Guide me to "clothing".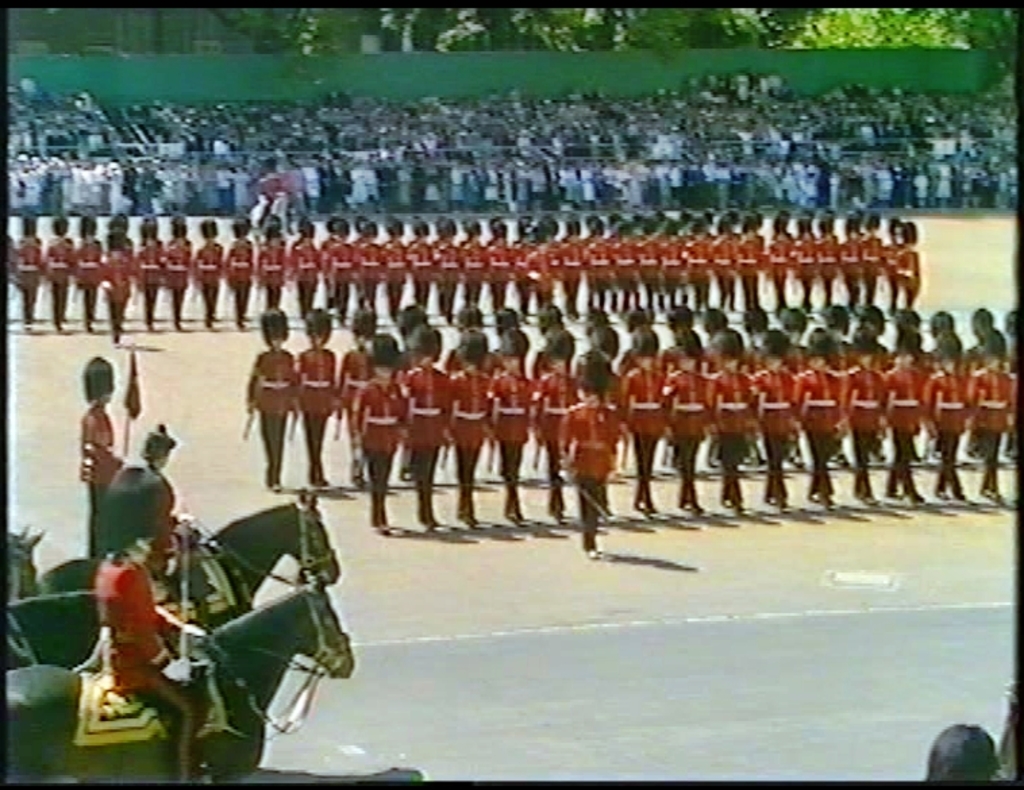
Guidance: region(856, 230, 875, 302).
